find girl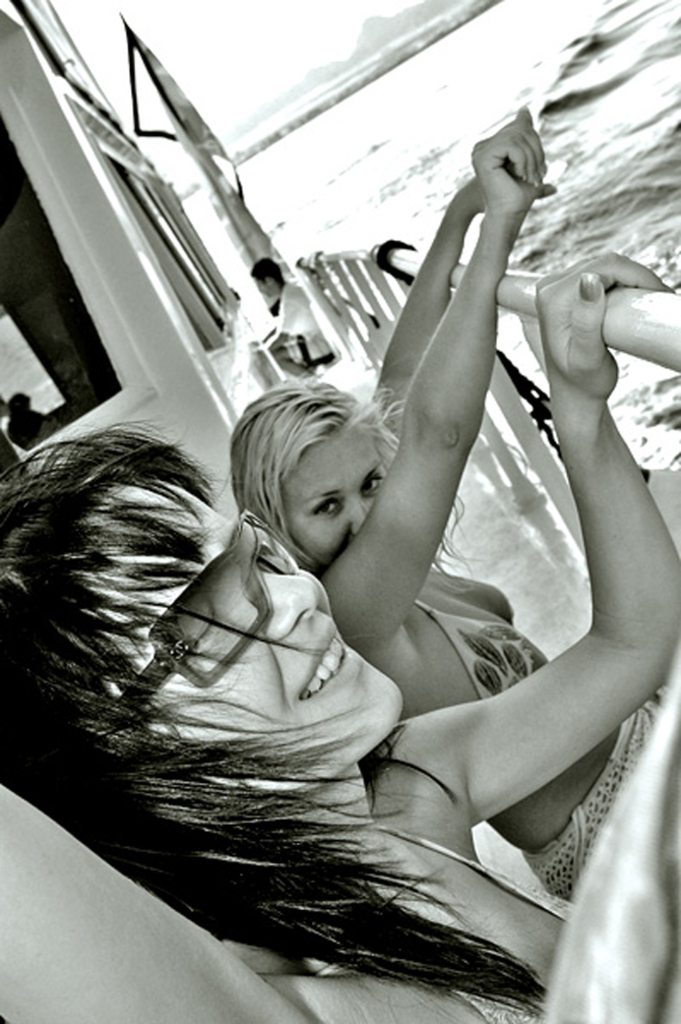
x1=0 y1=250 x2=680 y2=1023
